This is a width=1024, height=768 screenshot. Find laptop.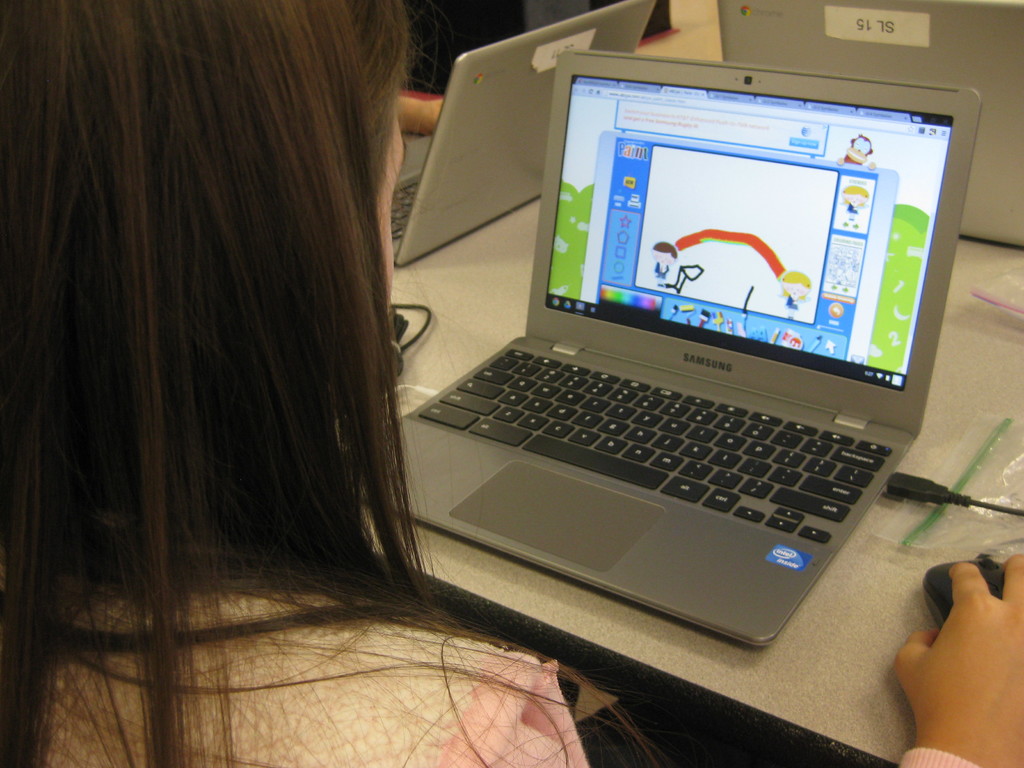
Bounding box: <box>360,44,979,646</box>.
